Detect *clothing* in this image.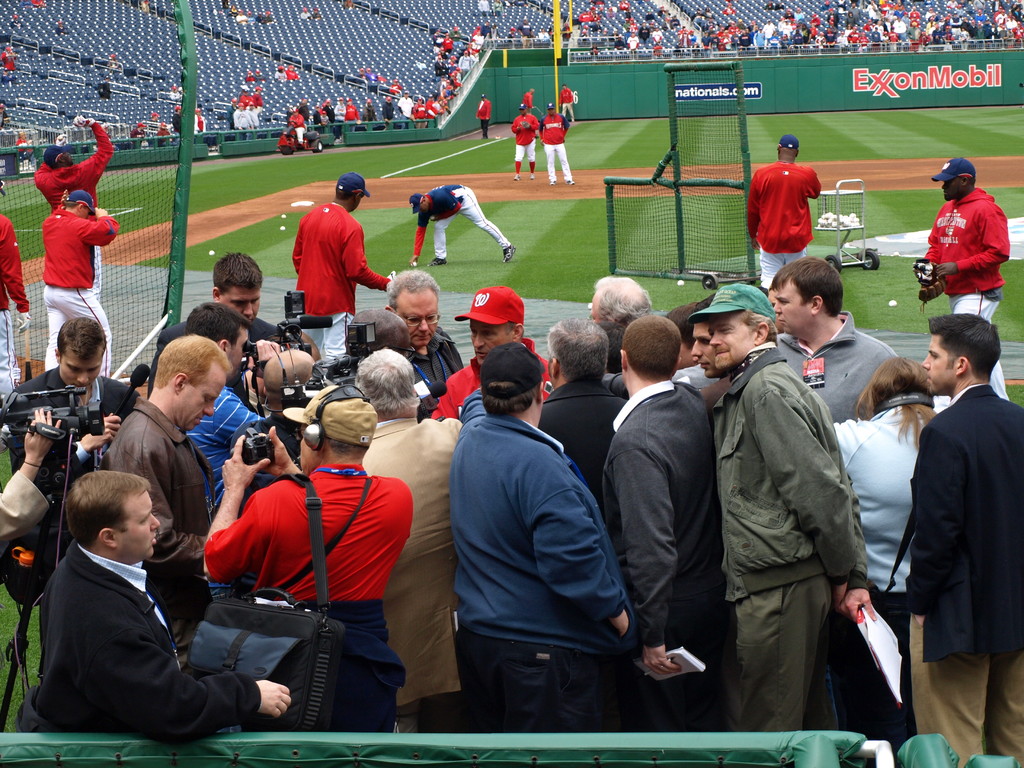
Detection: bbox=[346, 1, 355, 11].
